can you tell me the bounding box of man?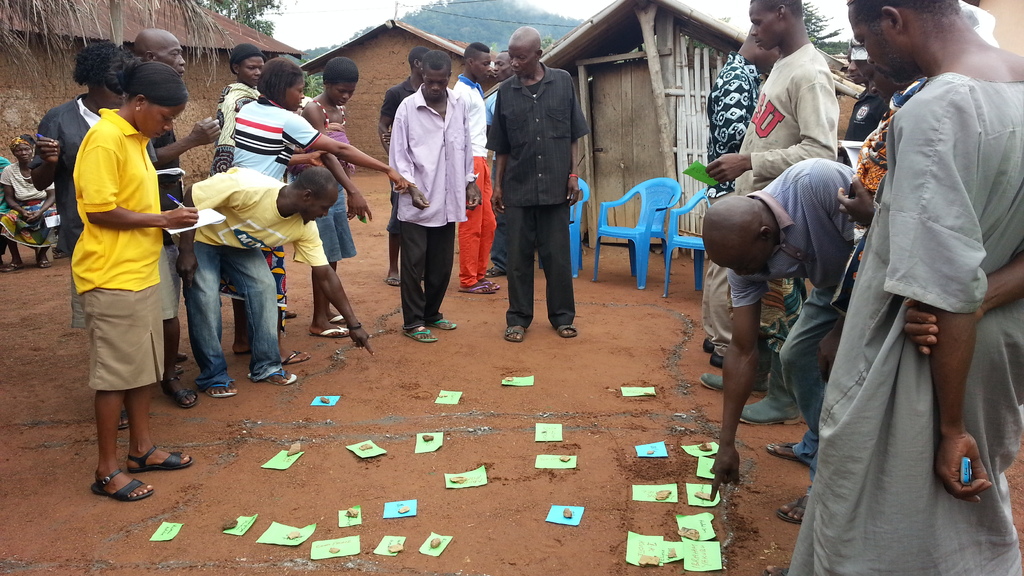
region(456, 41, 499, 294).
